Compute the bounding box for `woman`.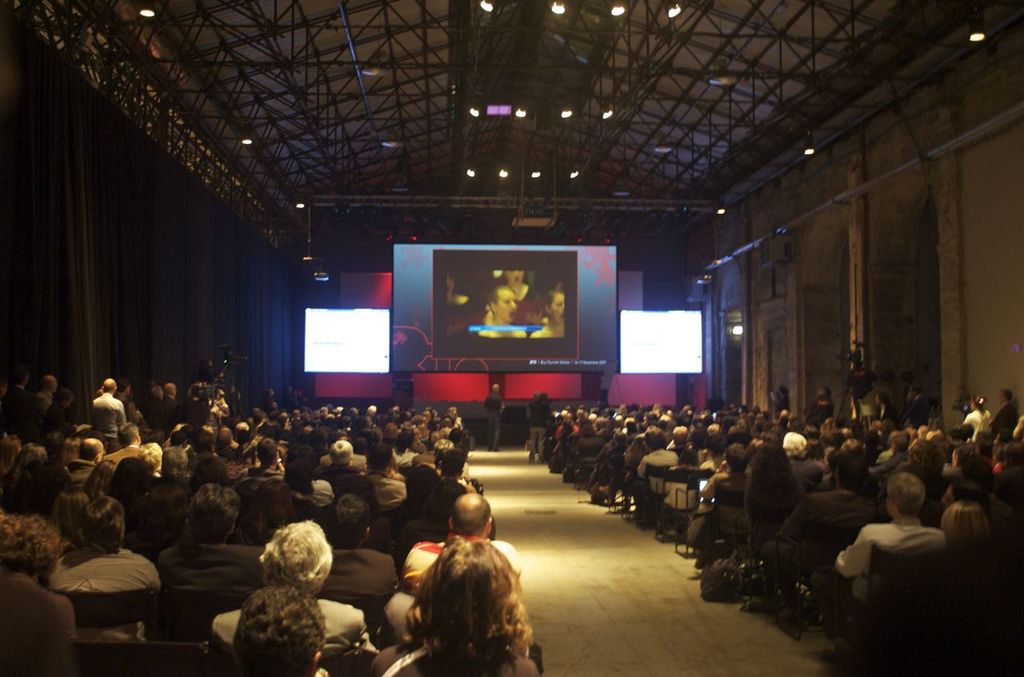
rect(368, 519, 546, 674).
